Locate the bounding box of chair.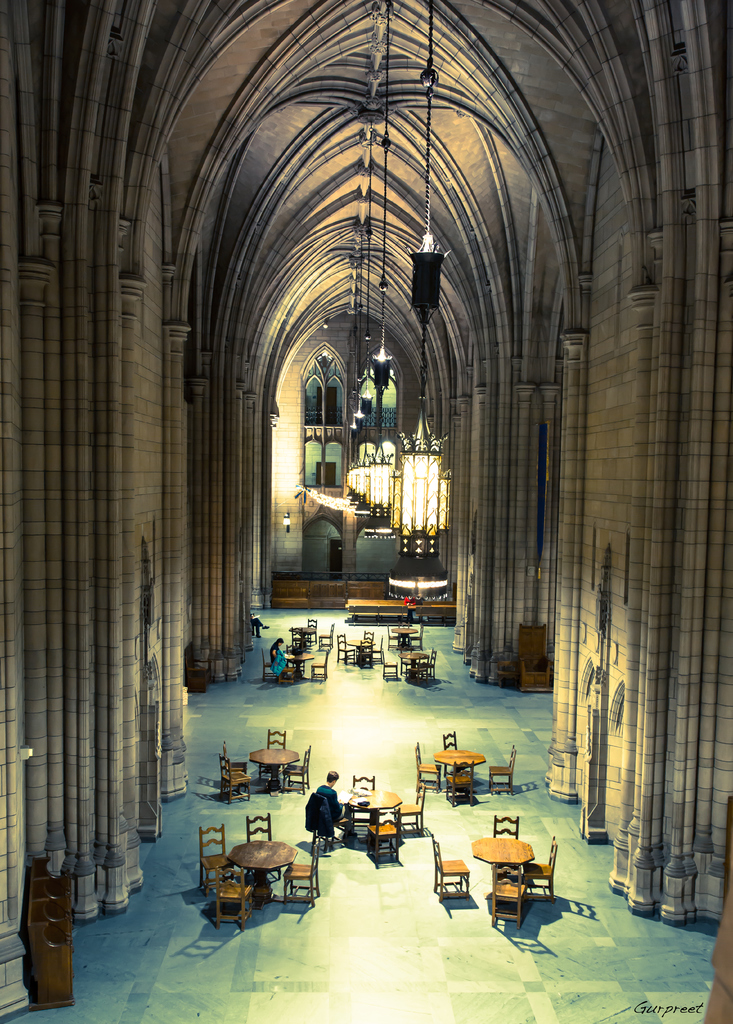
Bounding box: detection(217, 742, 250, 781).
